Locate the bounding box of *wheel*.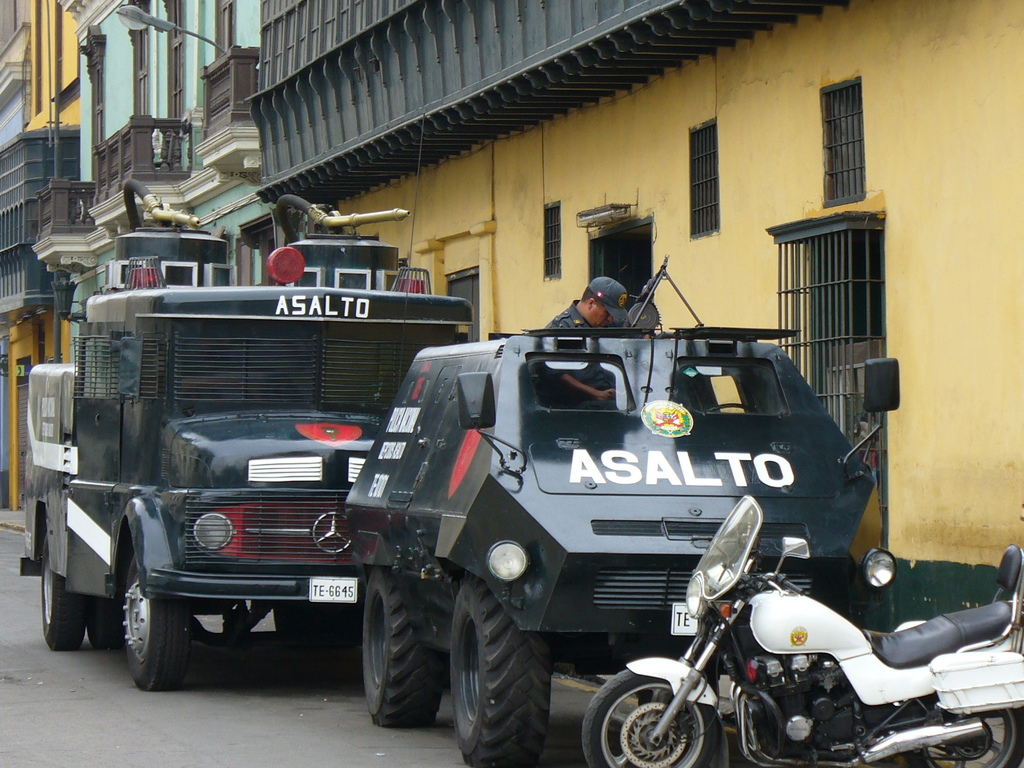
Bounding box: region(363, 567, 446, 741).
